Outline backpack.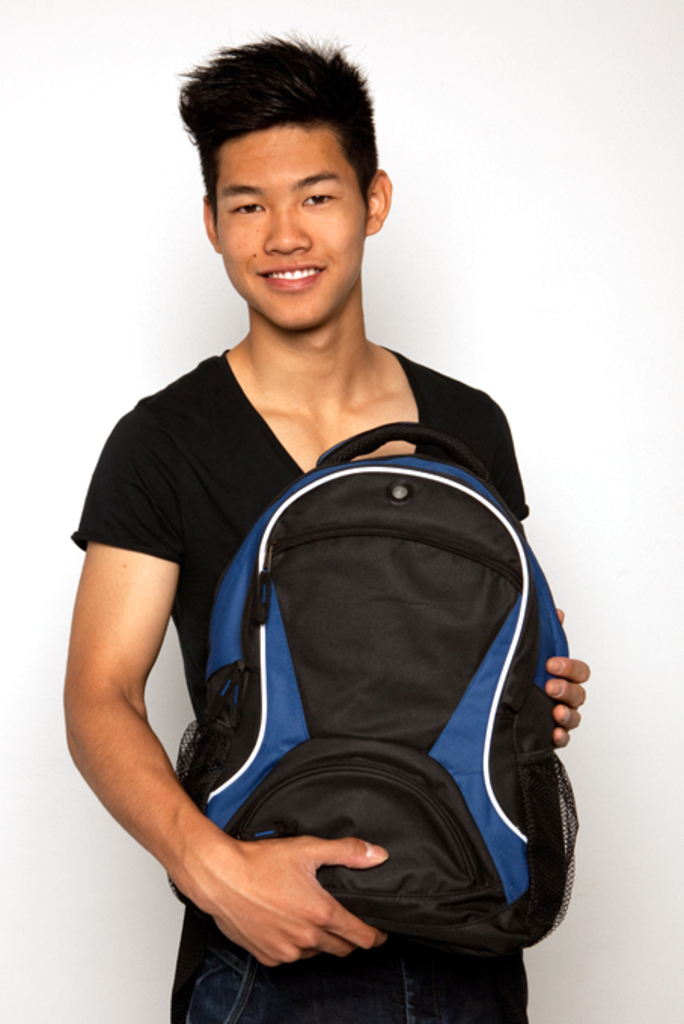
Outline: l=173, t=735, r=533, b=1022.
